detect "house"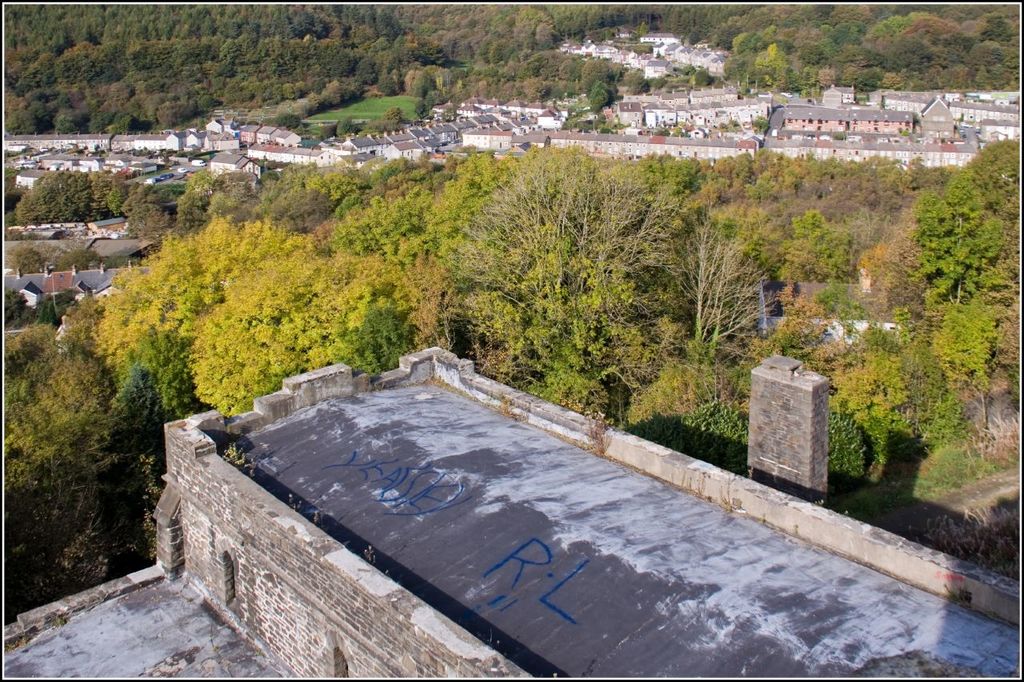
918:94:958:145
